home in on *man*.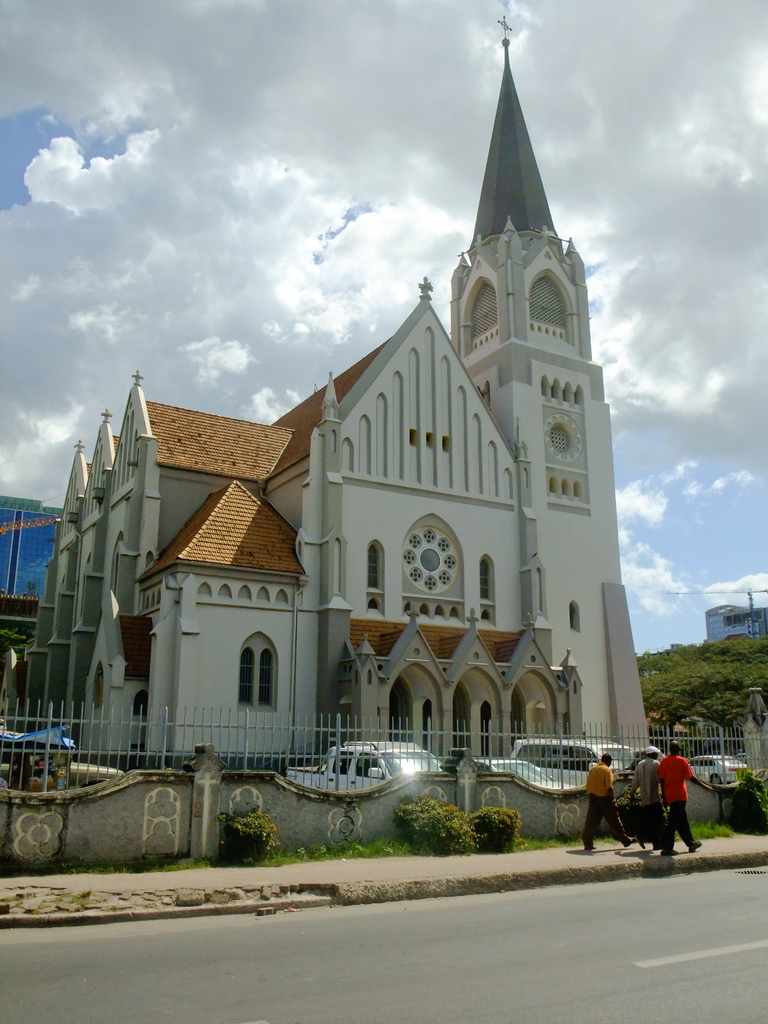
Homed in at (x1=588, y1=753, x2=636, y2=851).
